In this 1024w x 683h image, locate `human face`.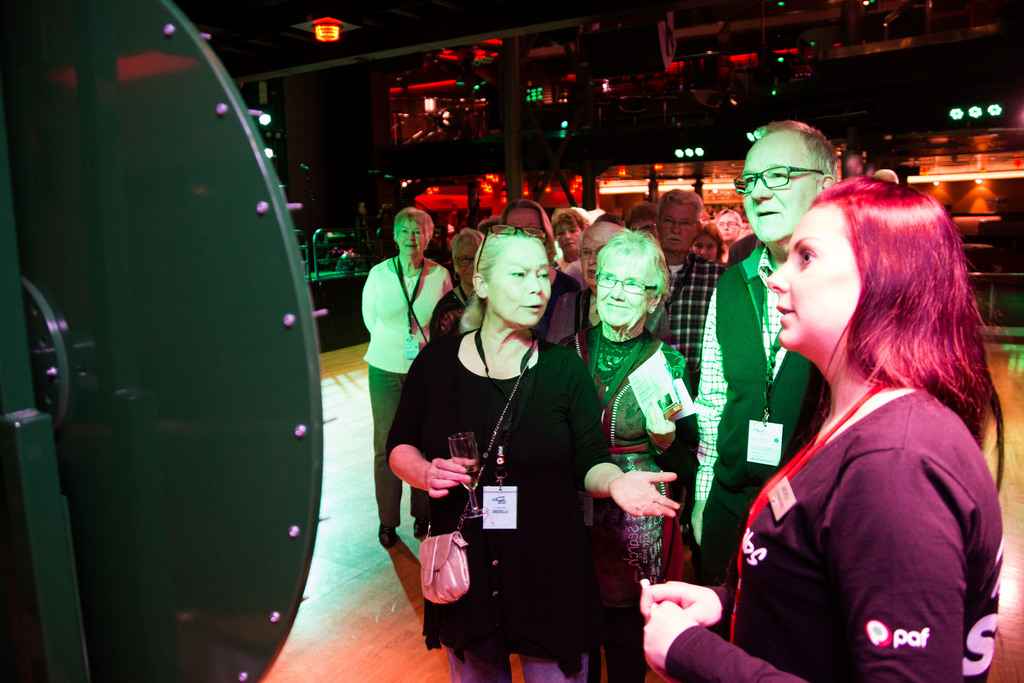
Bounding box: <region>664, 195, 696, 255</region>.
